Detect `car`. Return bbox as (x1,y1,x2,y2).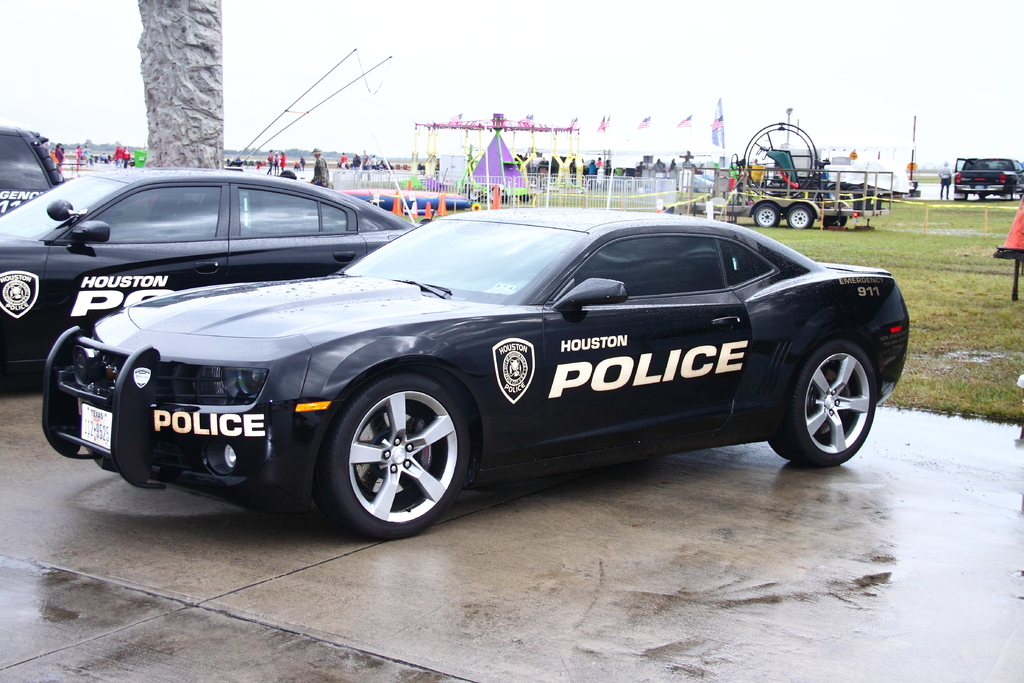
(0,119,63,215).
